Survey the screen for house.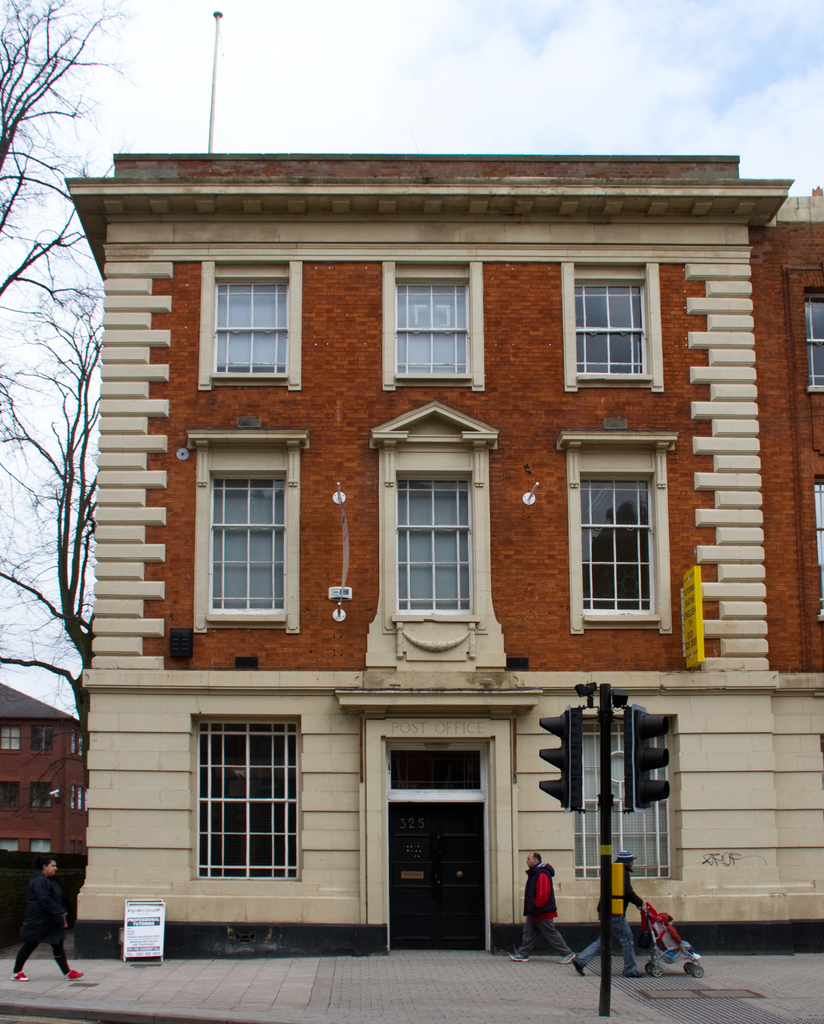
Survey found: crop(749, 188, 823, 669).
